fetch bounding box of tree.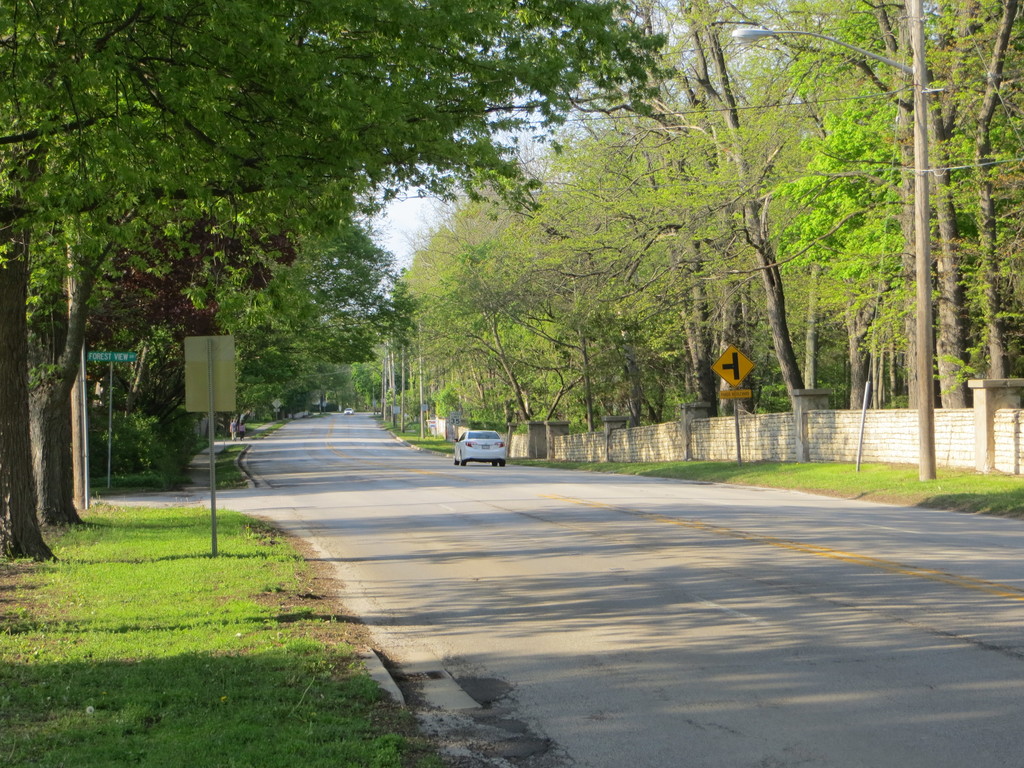
Bbox: (170,213,407,461).
